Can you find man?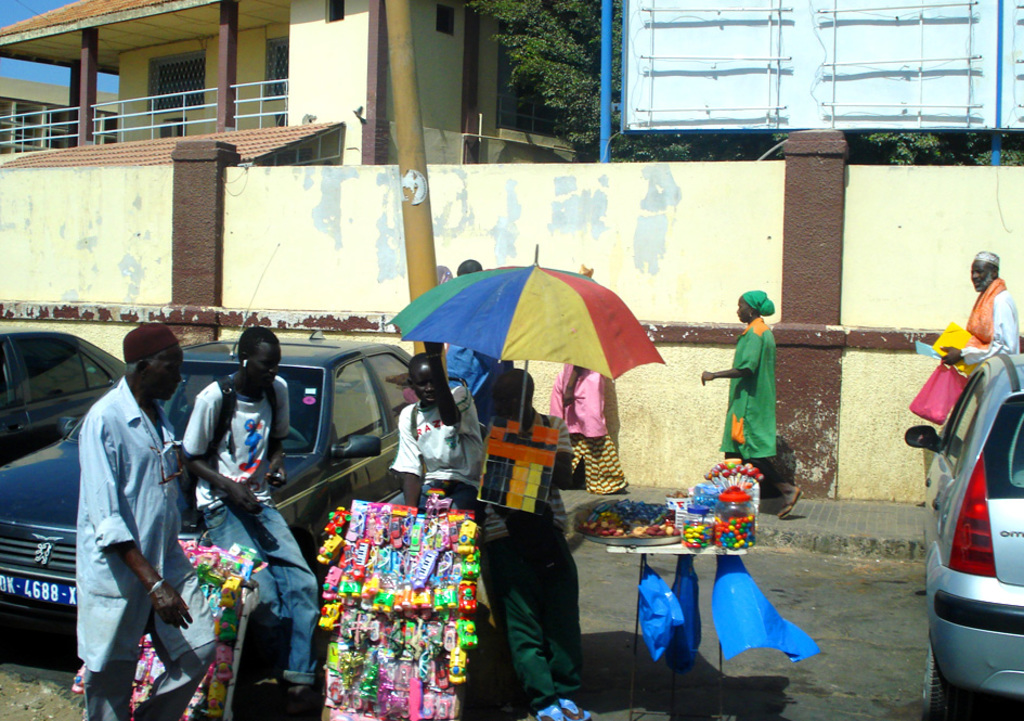
Yes, bounding box: <box>49,301,192,709</box>.
